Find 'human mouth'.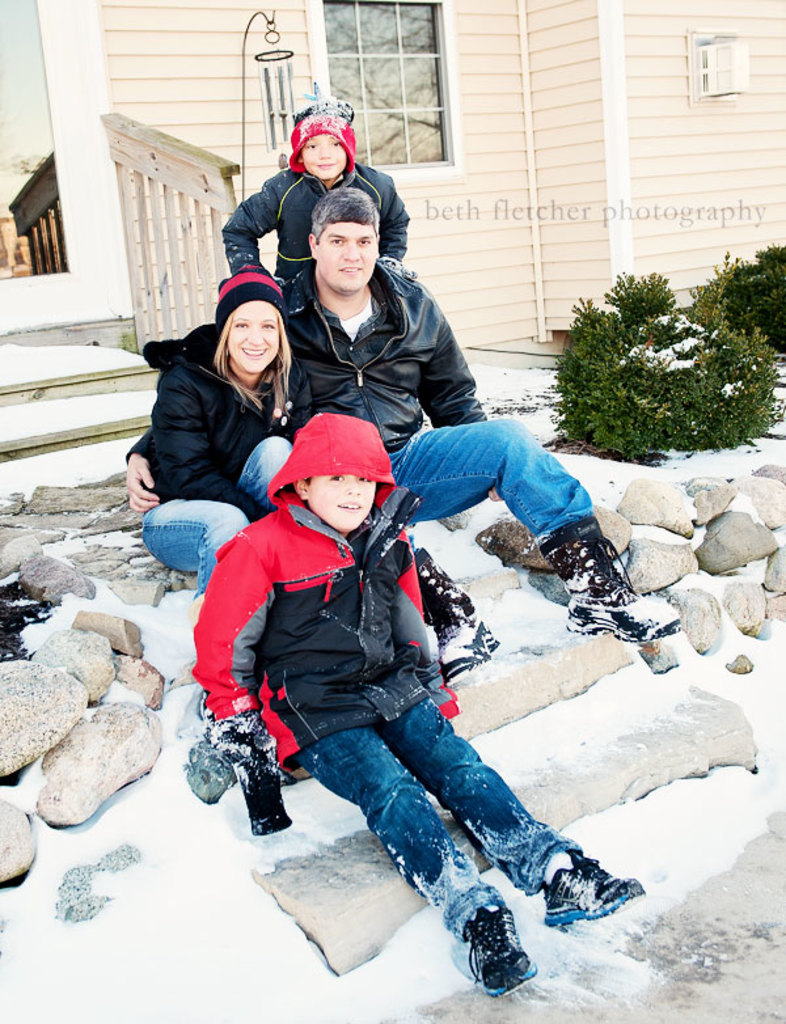
231 338 275 368.
